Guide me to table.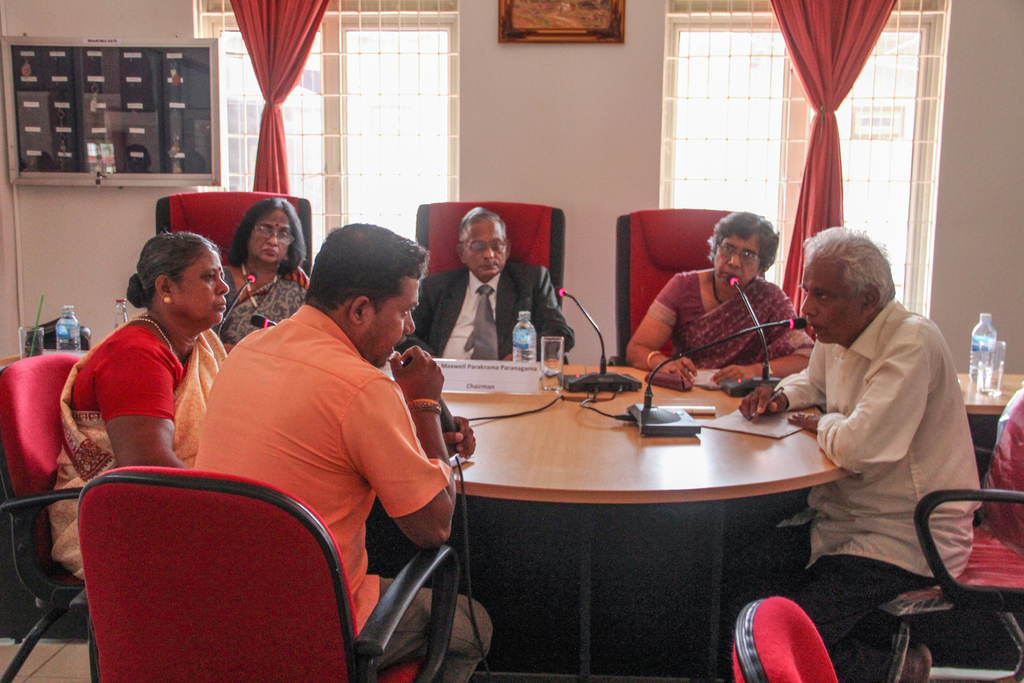
Guidance: crop(396, 359, 847, 682).
